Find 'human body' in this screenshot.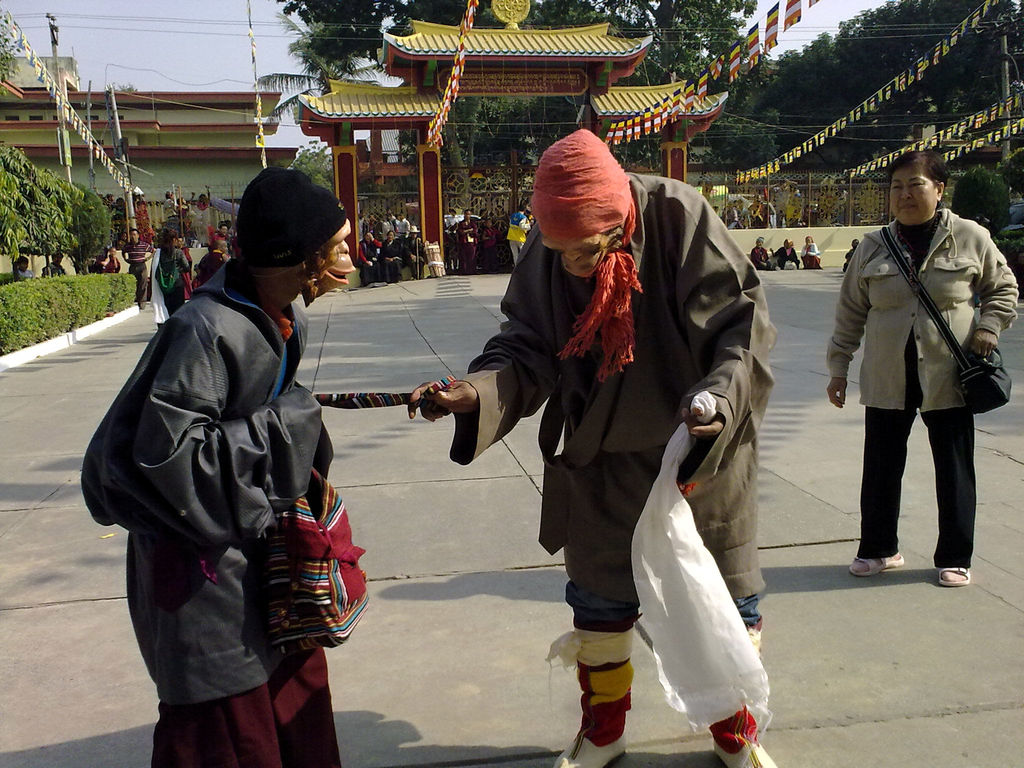
The bounding box for 'human body' is (77, 258, 340, 767).
